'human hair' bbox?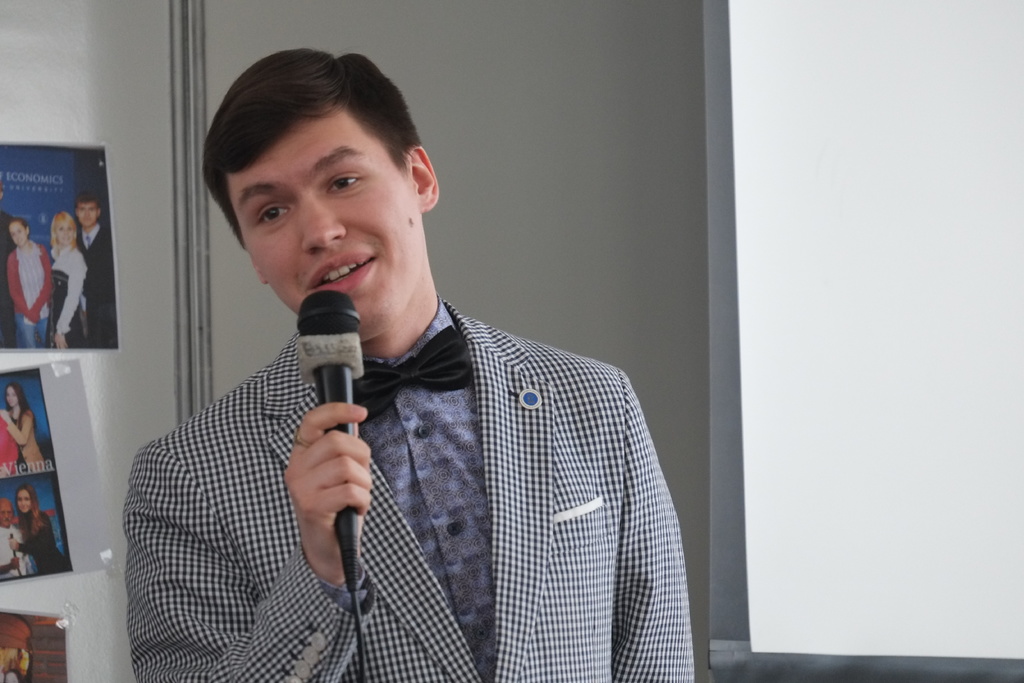
[196,40,428,263]
